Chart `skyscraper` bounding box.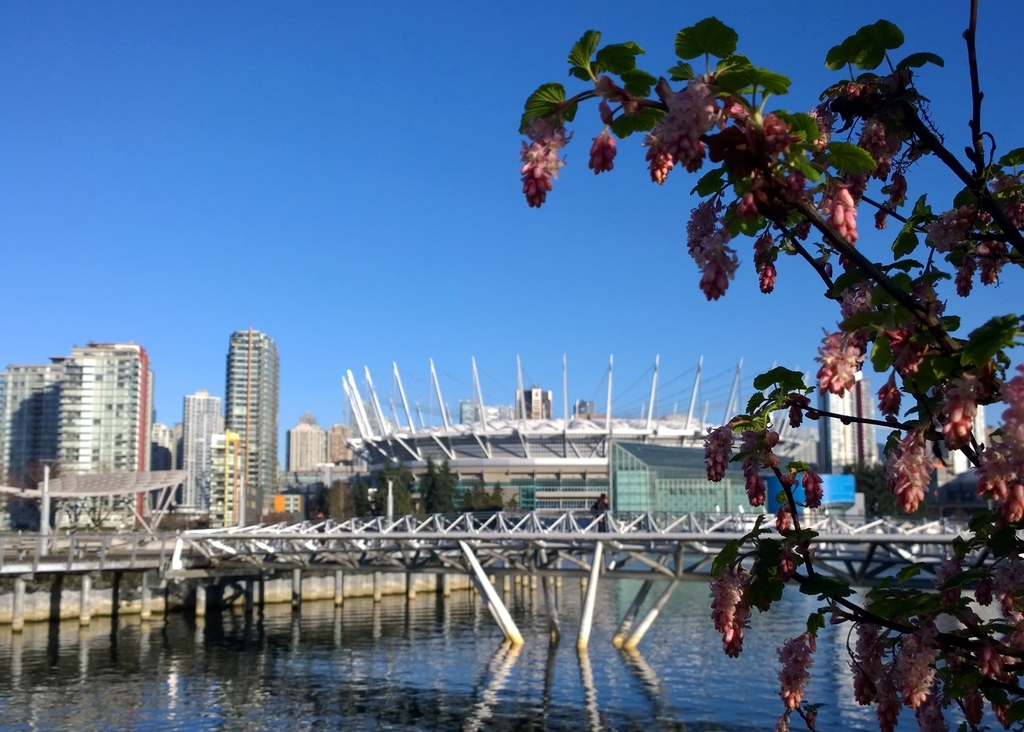
Charted: [22, 338, 160, 533].
